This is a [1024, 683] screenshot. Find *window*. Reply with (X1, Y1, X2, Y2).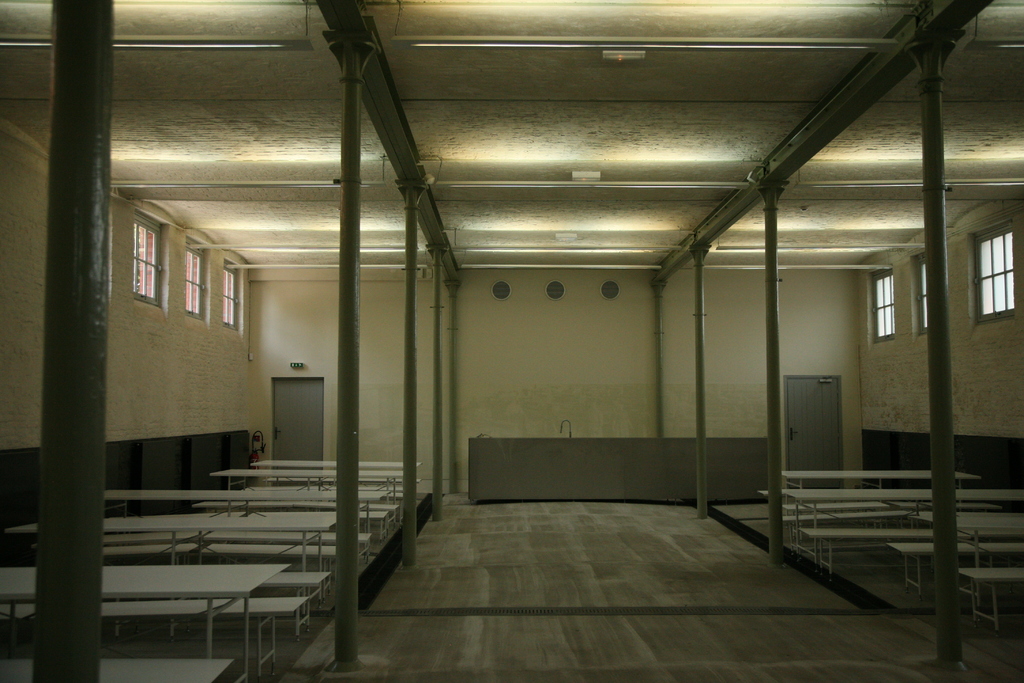
(116, 211, 177, 305).
